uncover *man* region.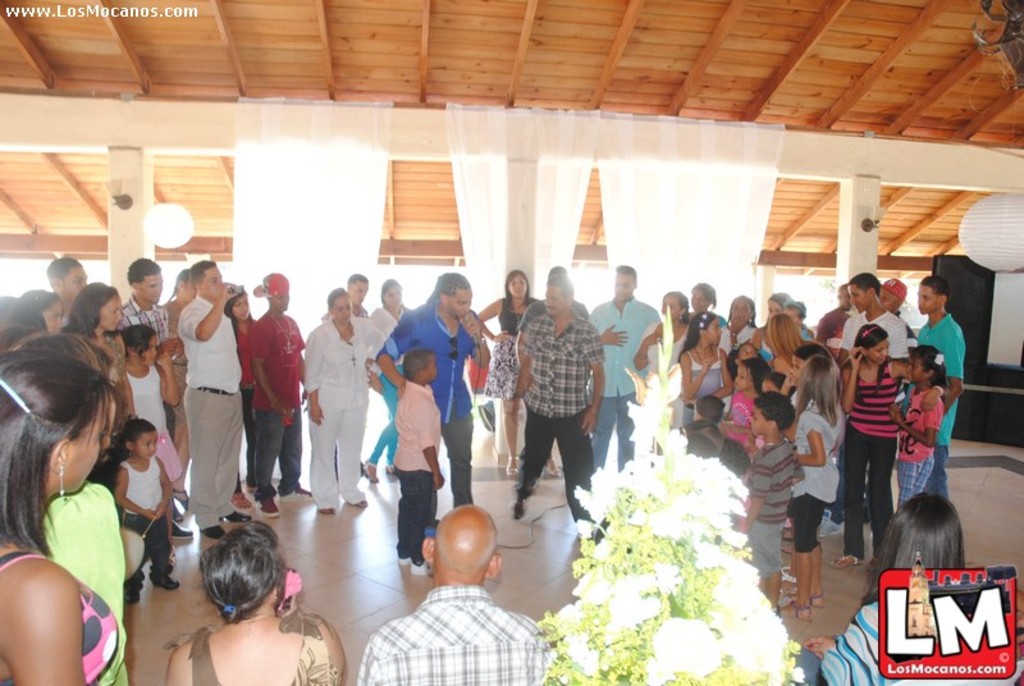
Uncovered: (812, 282, 860, 351).
